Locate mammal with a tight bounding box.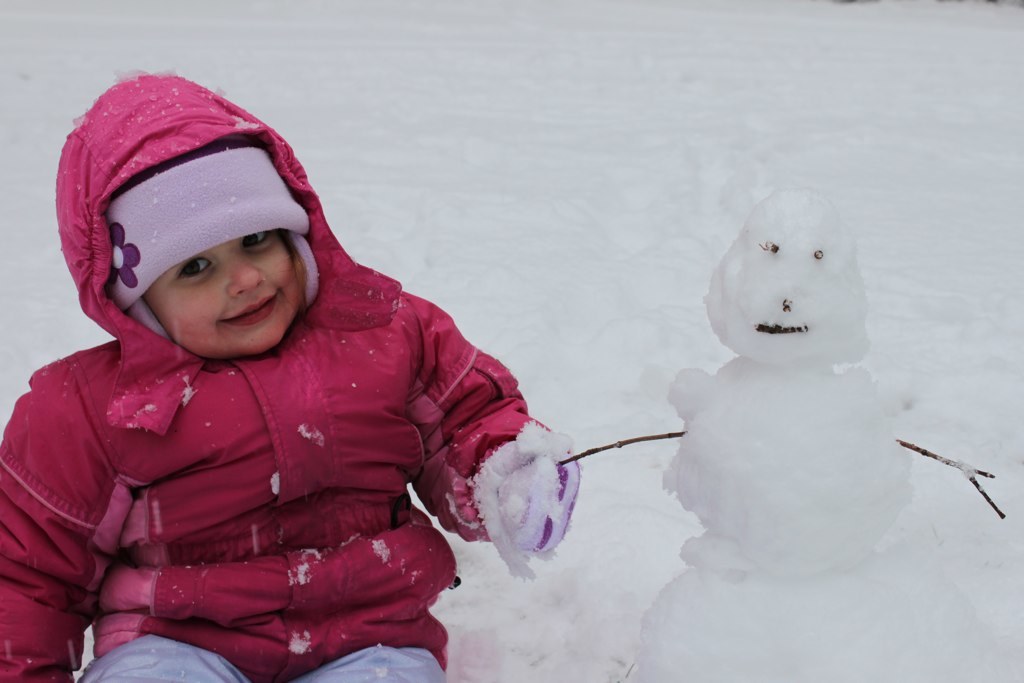
rect(0, 64, 583, 682).
